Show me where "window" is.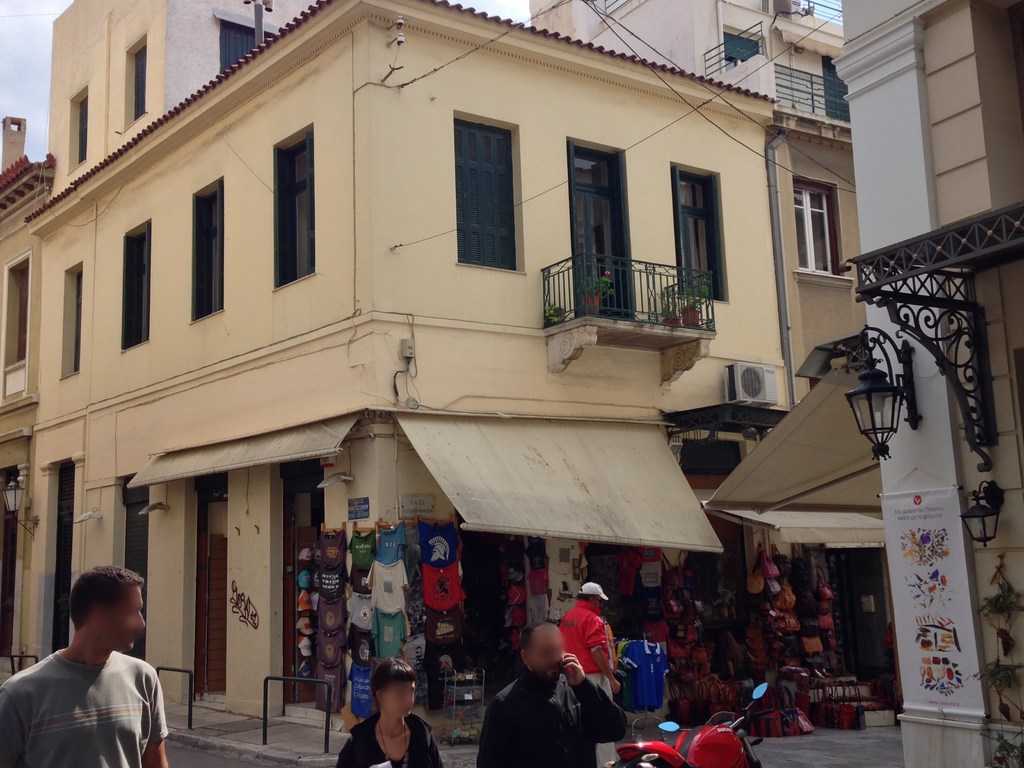
"window" is at (x1=216, y1=20, x2=276, y2=73).
